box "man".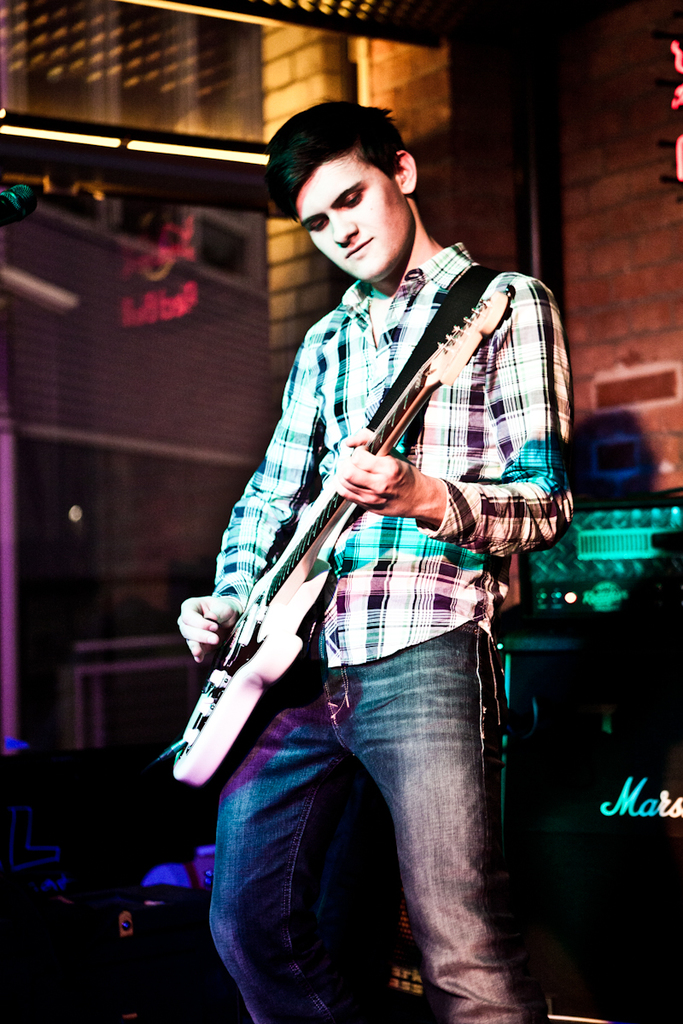
[x1=213, y1=89, x2=563, y2=1023].
